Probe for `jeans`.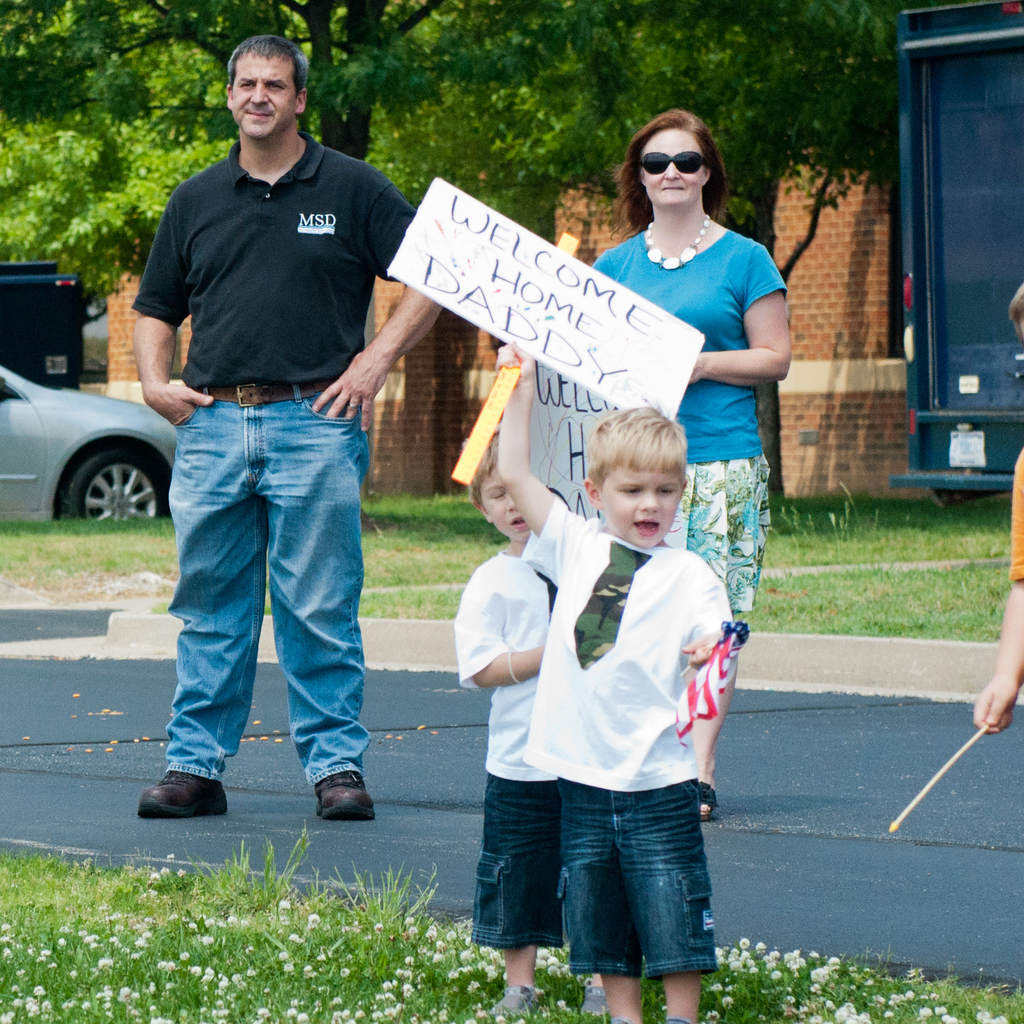
Probe result: x1=162, y1=383, x2=370, y2=793.
